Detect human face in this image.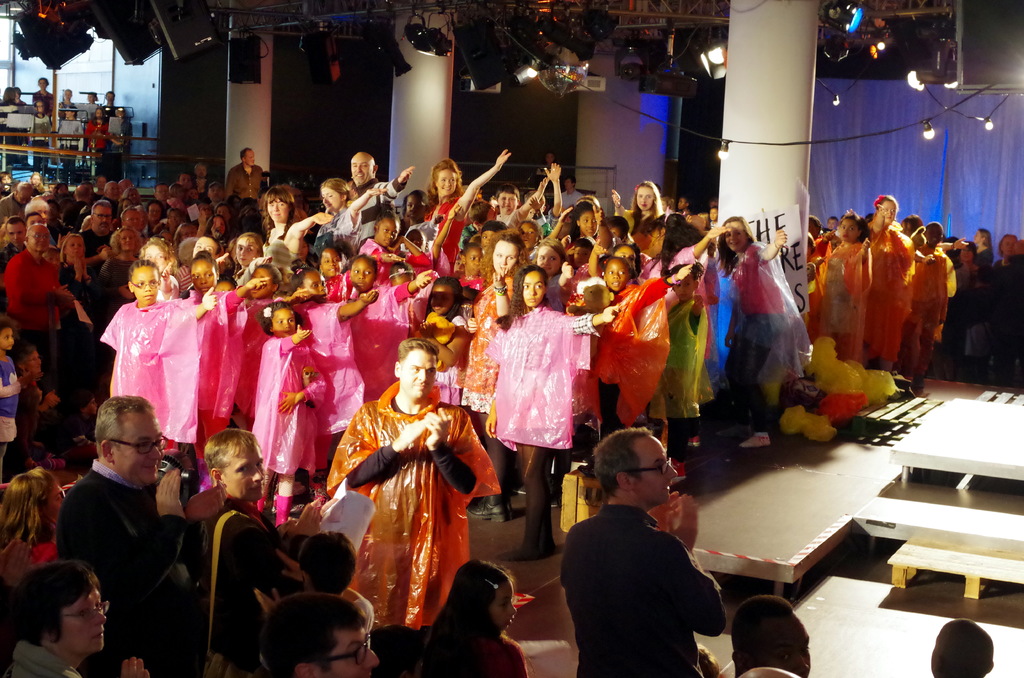
Detection: BBox(499, 193, 517, 211).
